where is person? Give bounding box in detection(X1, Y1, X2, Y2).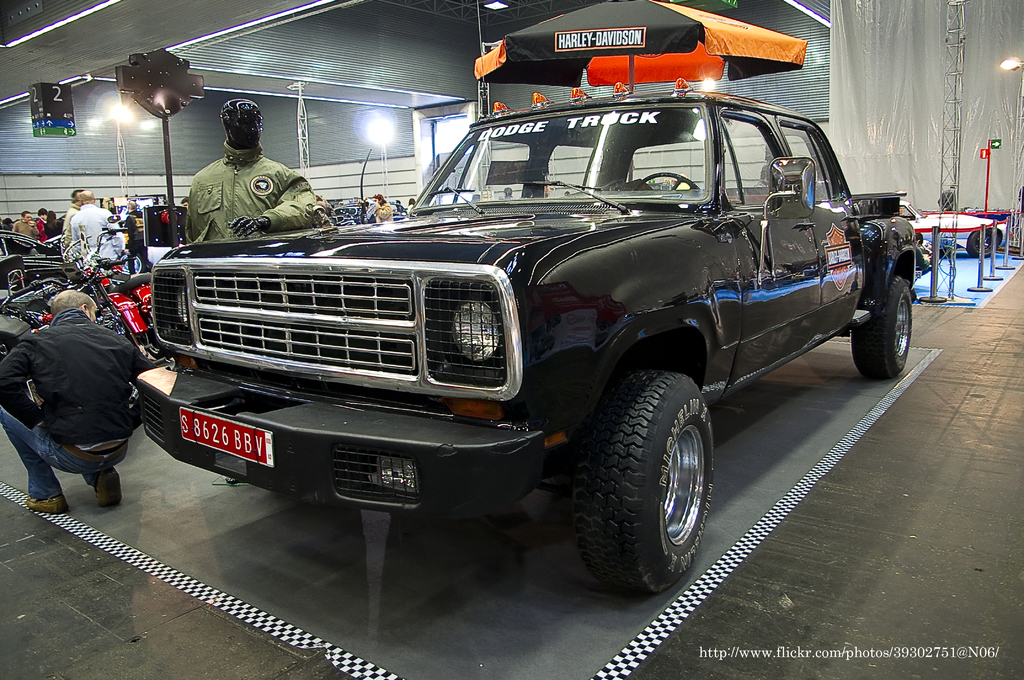
detection(177, 194, 189, 207).
